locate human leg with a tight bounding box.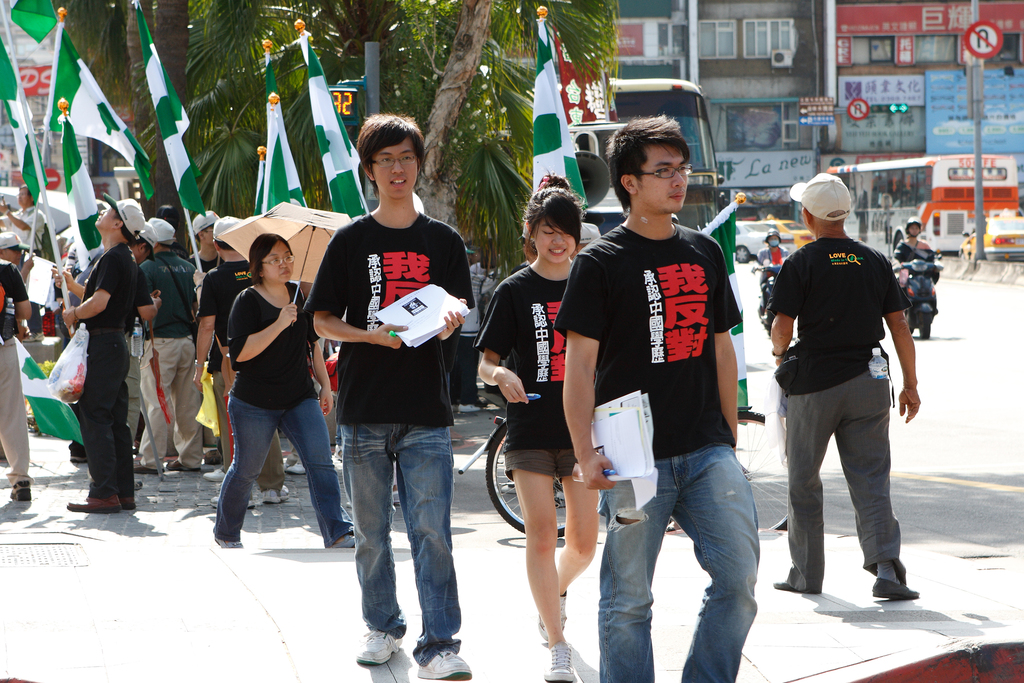
[x1=500, y1=438, x2=572, y2=682].
